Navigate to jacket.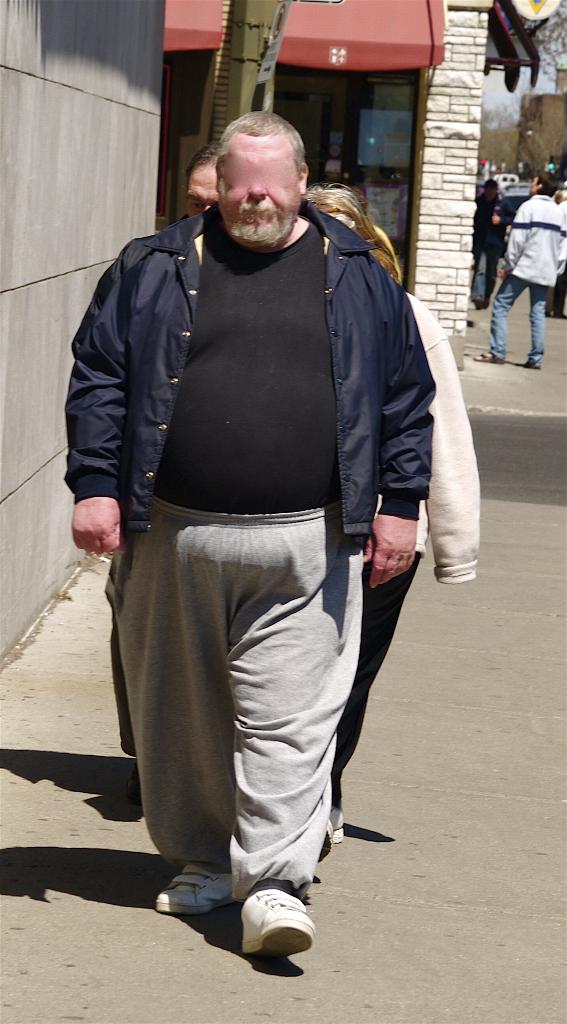
Navigation target: detection(54, 195, 428, 591).
